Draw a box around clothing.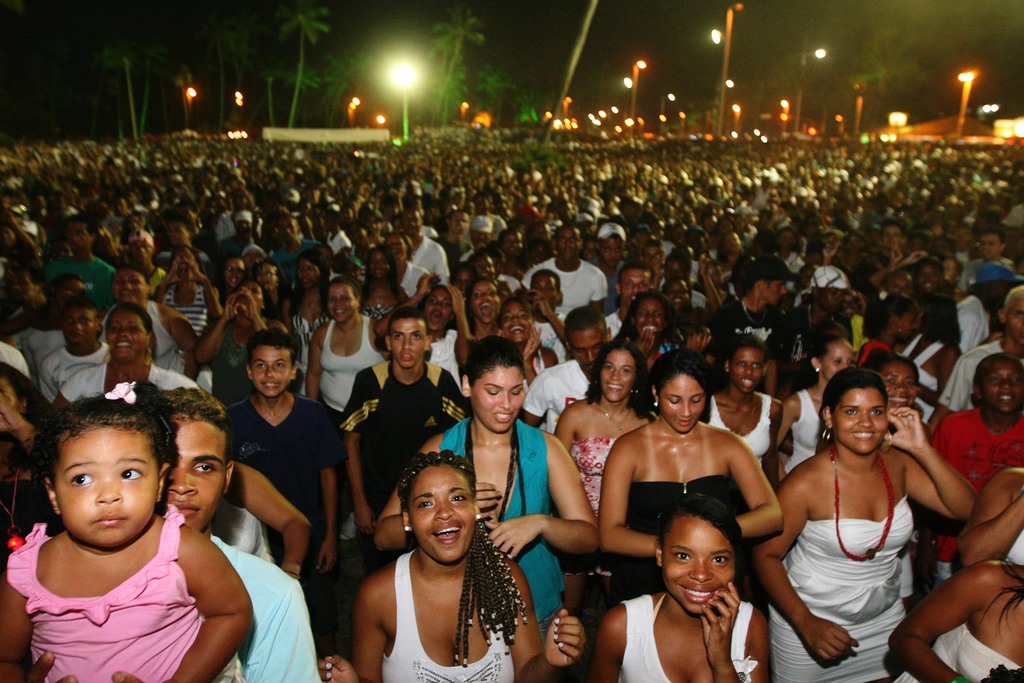
Rect(566, 434, 618, 518).
